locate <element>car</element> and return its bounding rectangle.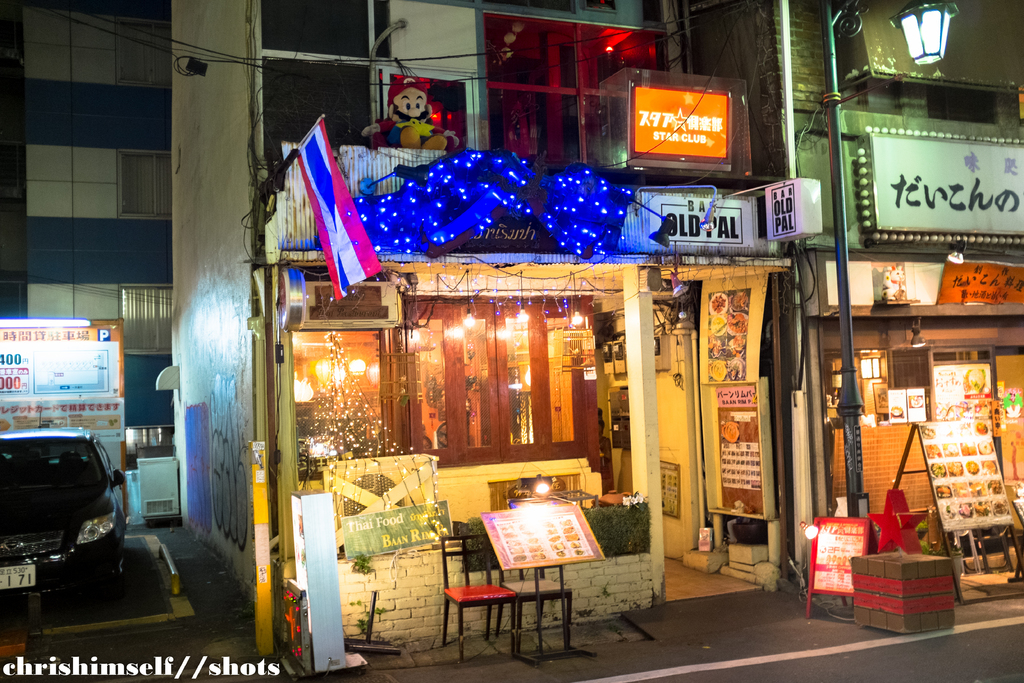
pyautogui.locateOnScreen(0, 425, 132, 586).
